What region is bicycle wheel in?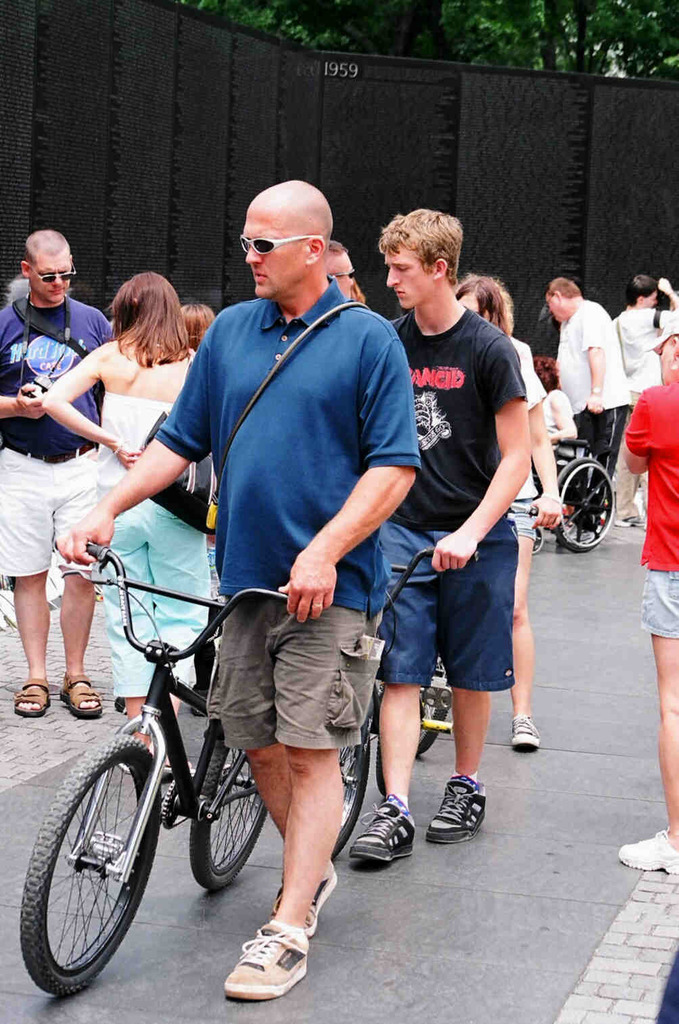
(417,684,452,753).
